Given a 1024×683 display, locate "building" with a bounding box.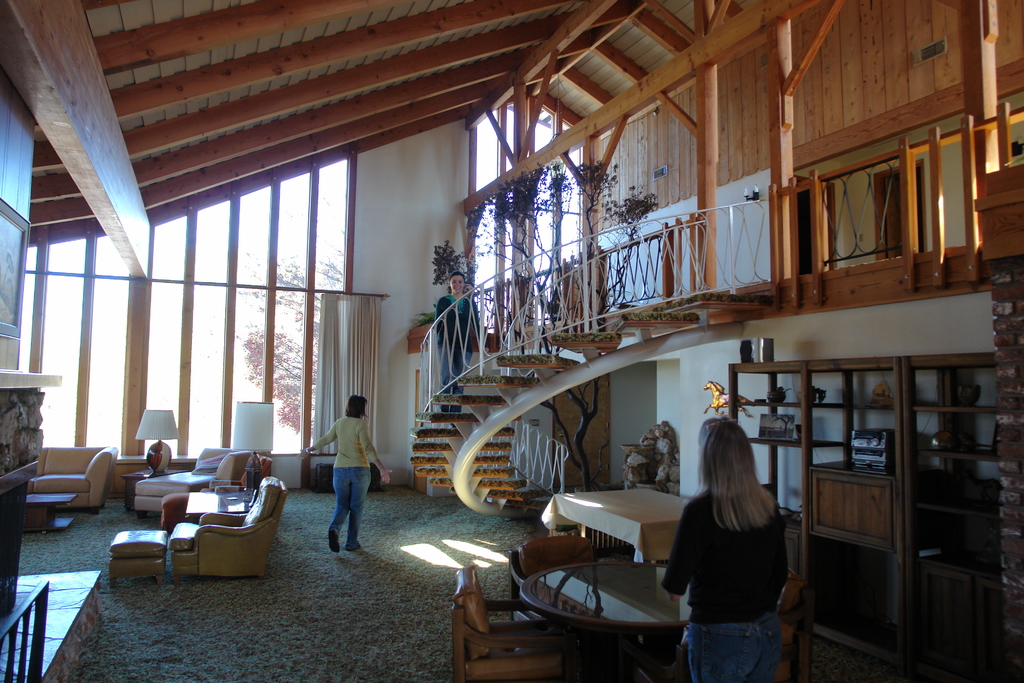
Located: [0,0,1023,682].
